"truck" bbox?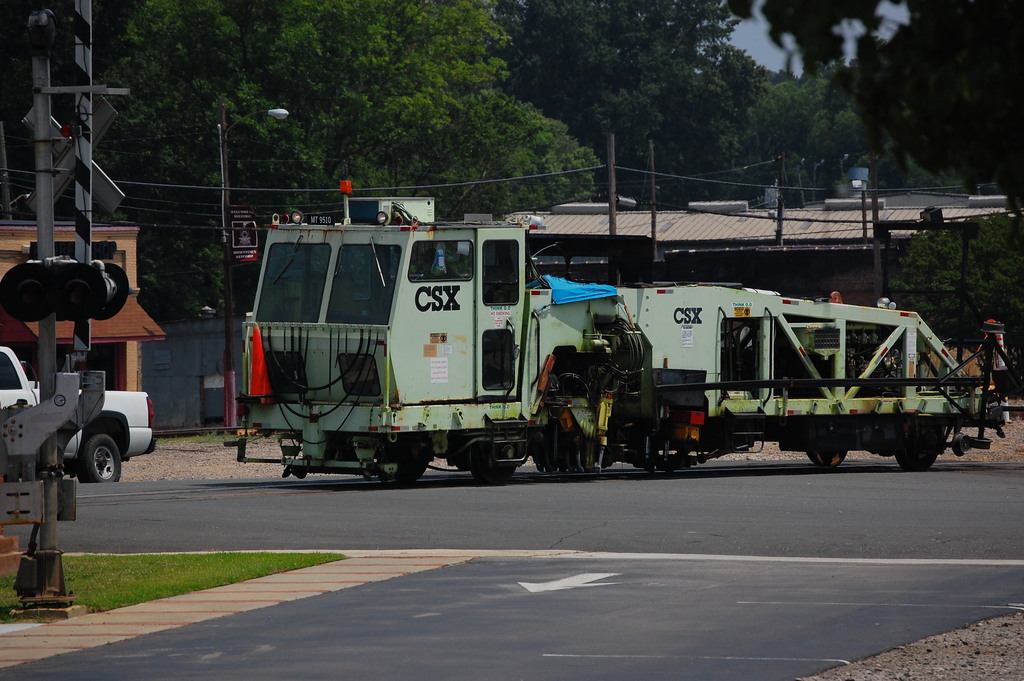
bbox=[316, 256, 972, 472]
